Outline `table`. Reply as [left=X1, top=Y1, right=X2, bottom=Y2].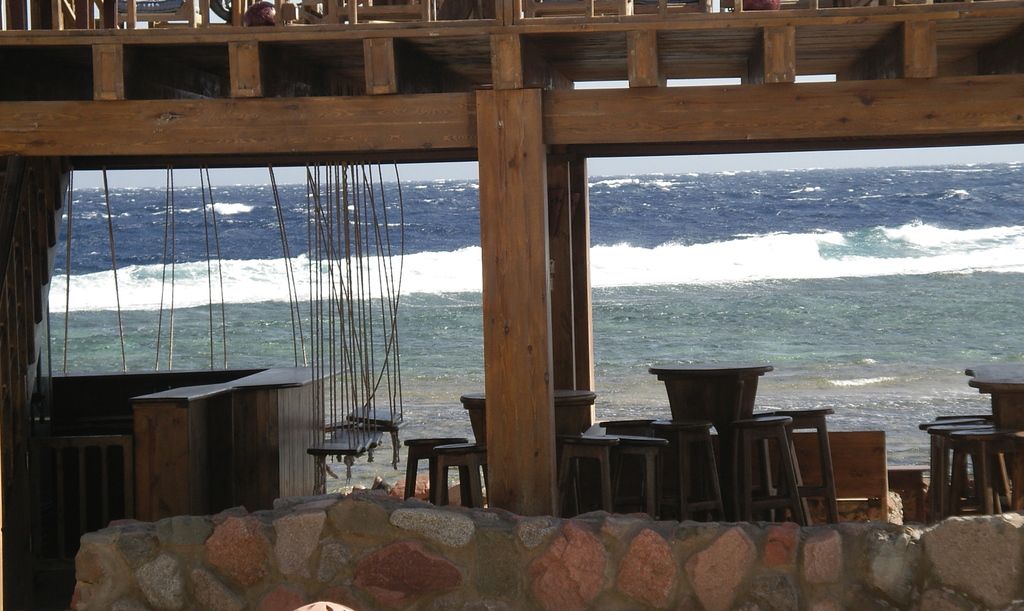
[left=456, top=384, right=596, bottom=490].
